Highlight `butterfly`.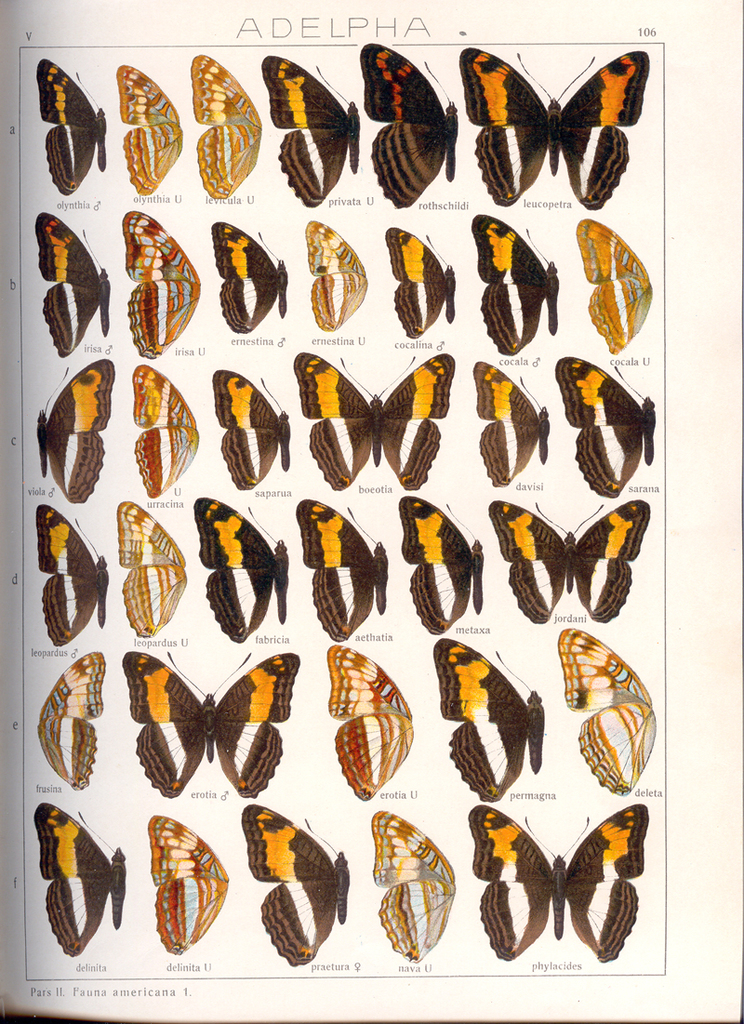
Highlighted region: l=112, t=65, r=182, b=193.
